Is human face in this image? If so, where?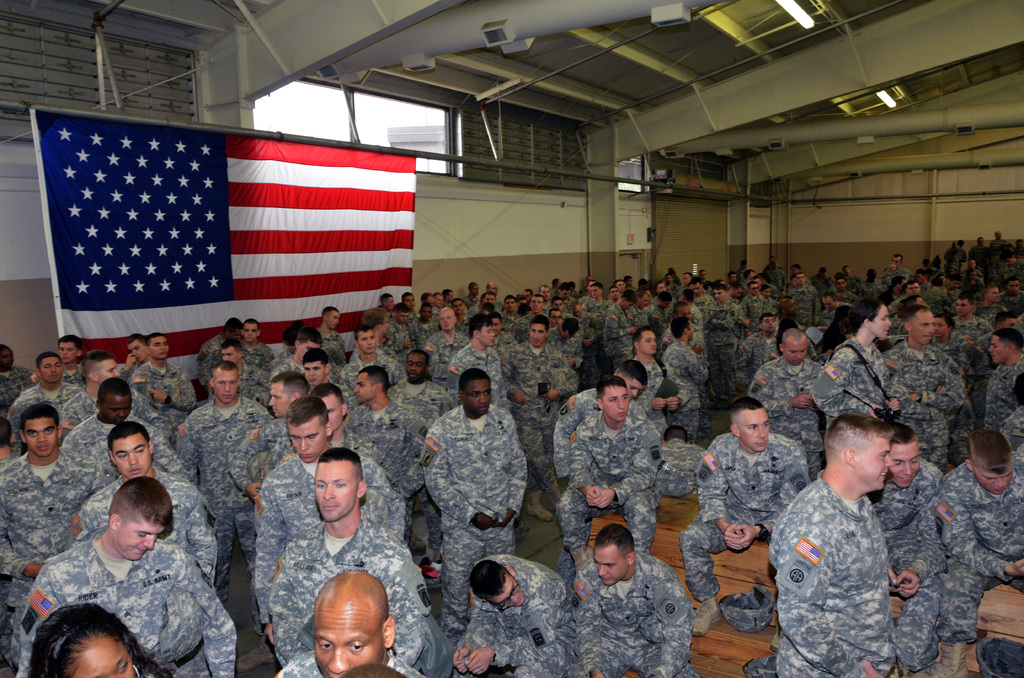
Yes, at <region>912, 311, 936, 343</region>.
